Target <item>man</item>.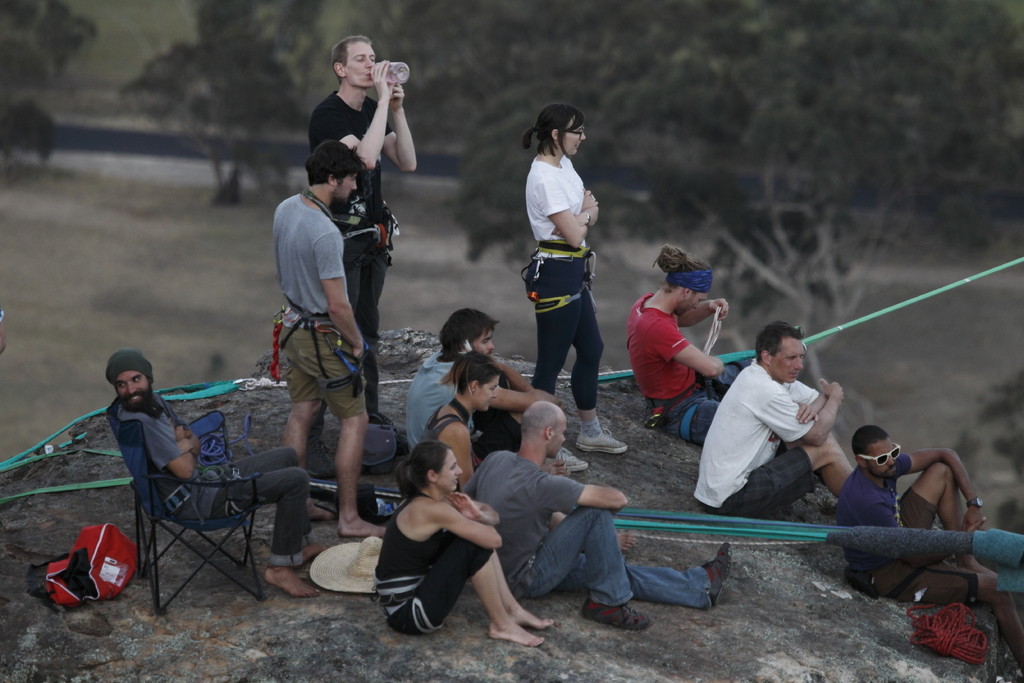
Target region: rect(308, 35, 419, 426).
